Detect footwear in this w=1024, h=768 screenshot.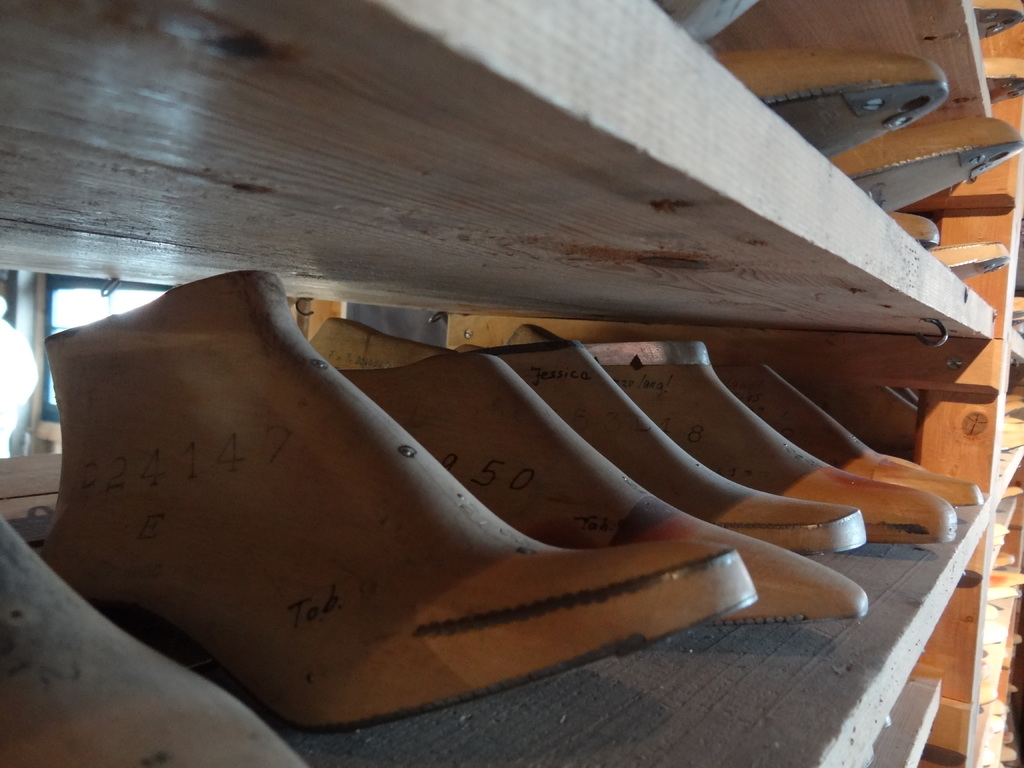
Detection: select_region(985, 57, 1023, 104).
